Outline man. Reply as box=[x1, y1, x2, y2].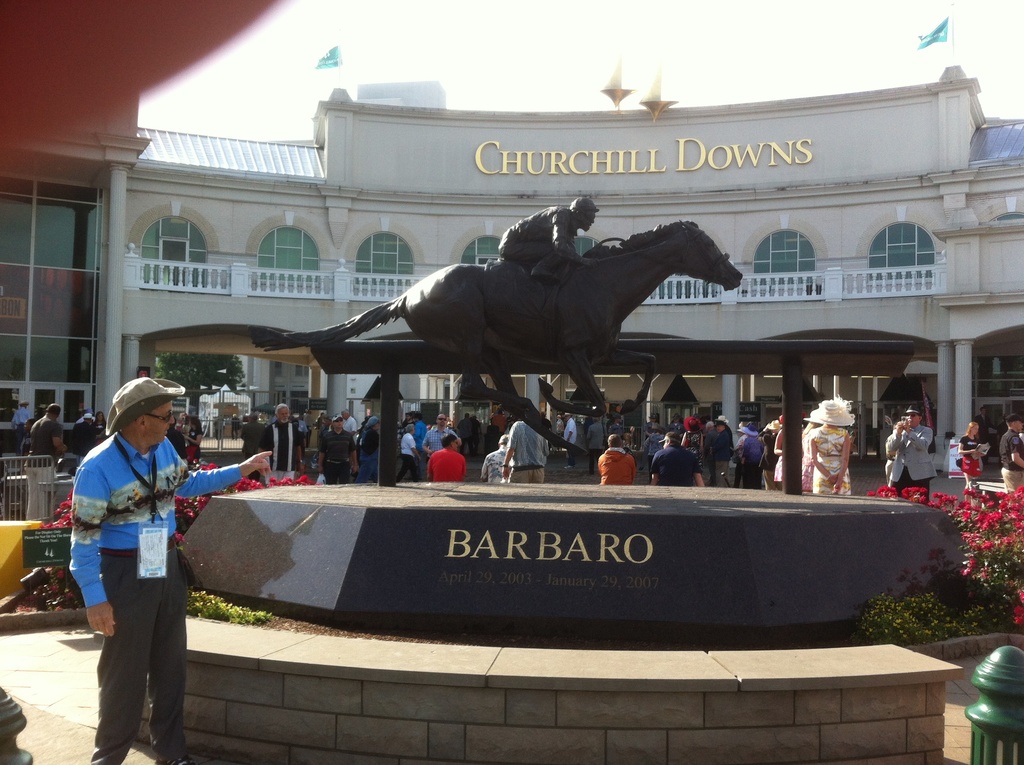
box=[498, 415, 549, 488].
